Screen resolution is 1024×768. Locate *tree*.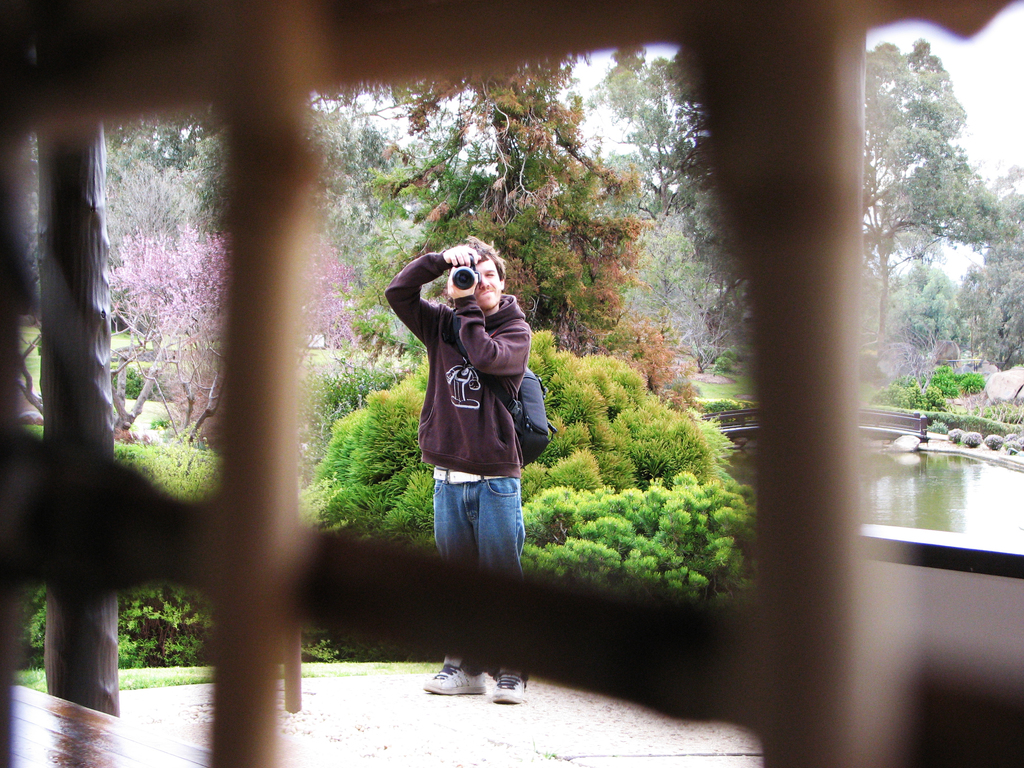
[x1=365, y1=66, x2=657, y2=361].
